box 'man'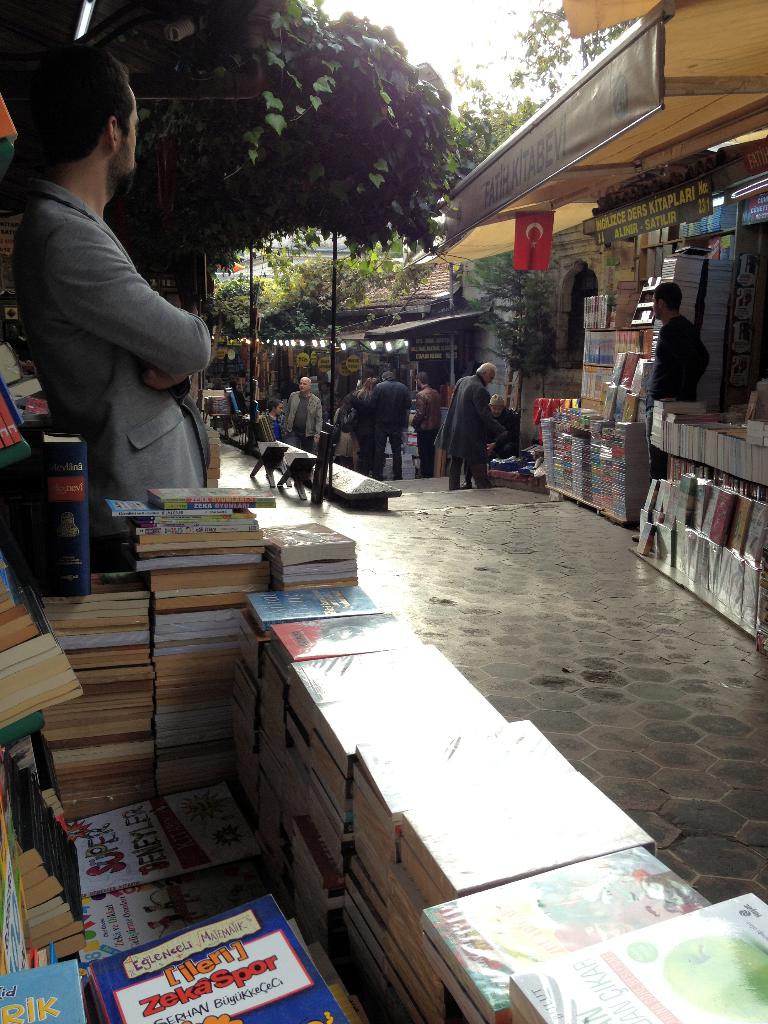
(x1=436, y1=352, x2=506, y2=485)
